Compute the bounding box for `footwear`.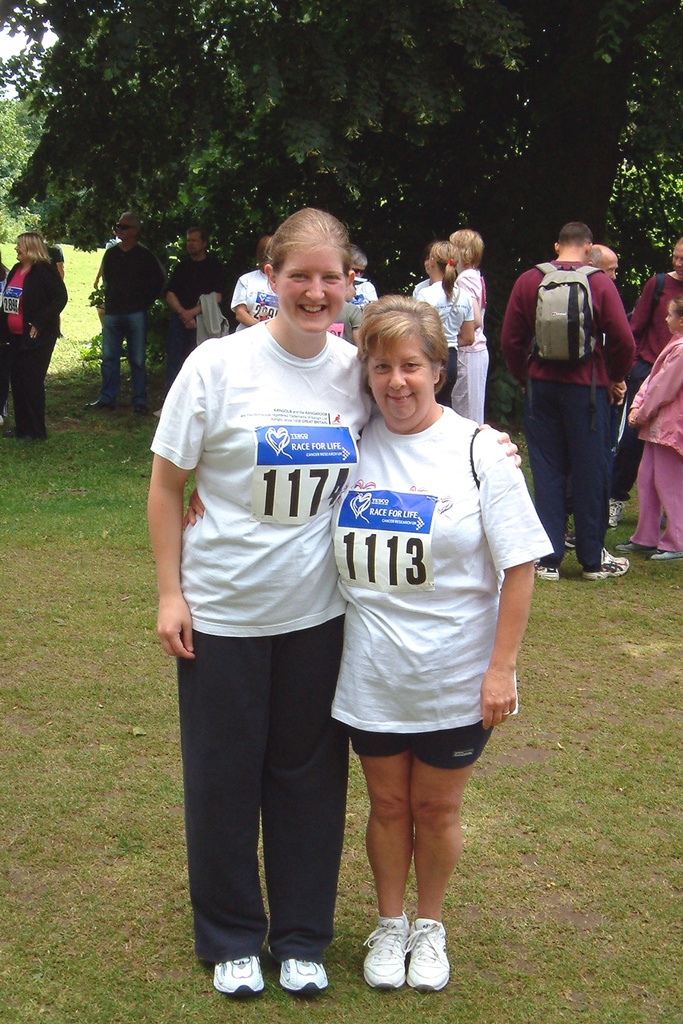
<bbox>647, 543, 679, 561</bbox>.
